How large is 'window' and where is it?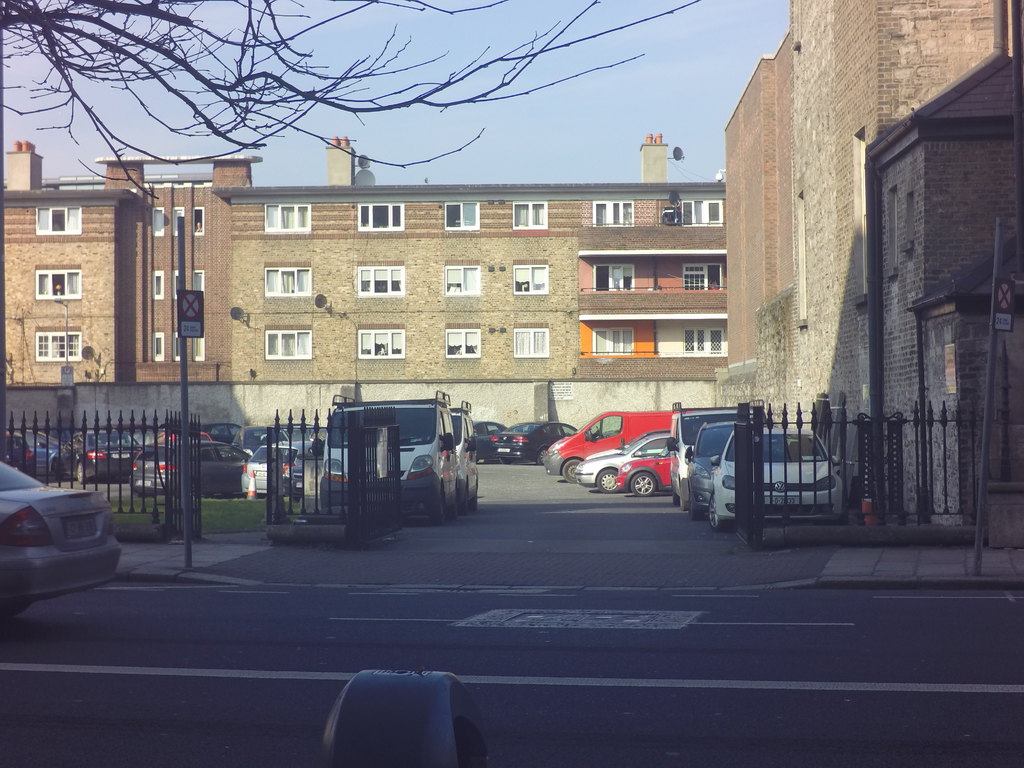
Bounding box: detection(192, 273, 204, 296).
